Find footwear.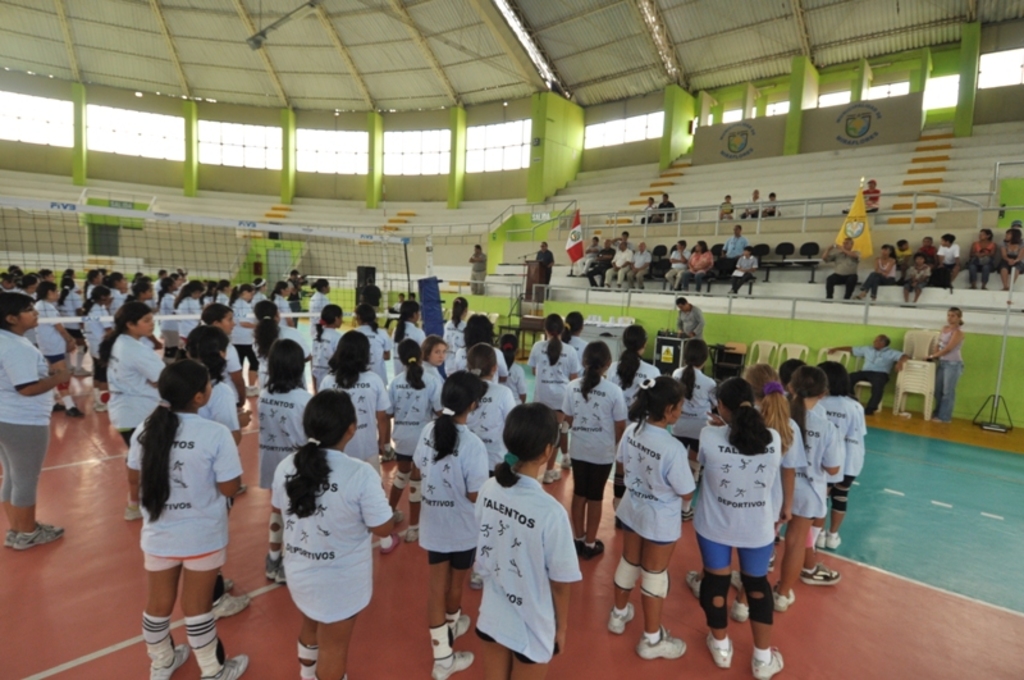
(x1=573, y1=537, x2=604, y2=562).
